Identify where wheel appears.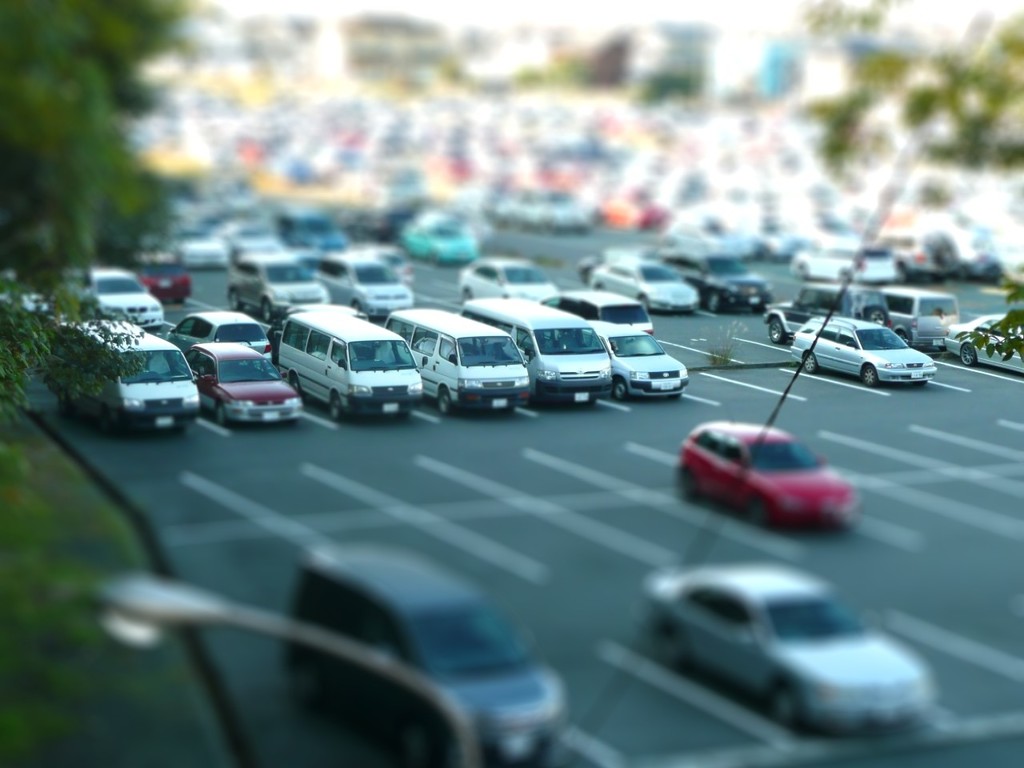
Appears at Rect(675, 466, 691, 502).
